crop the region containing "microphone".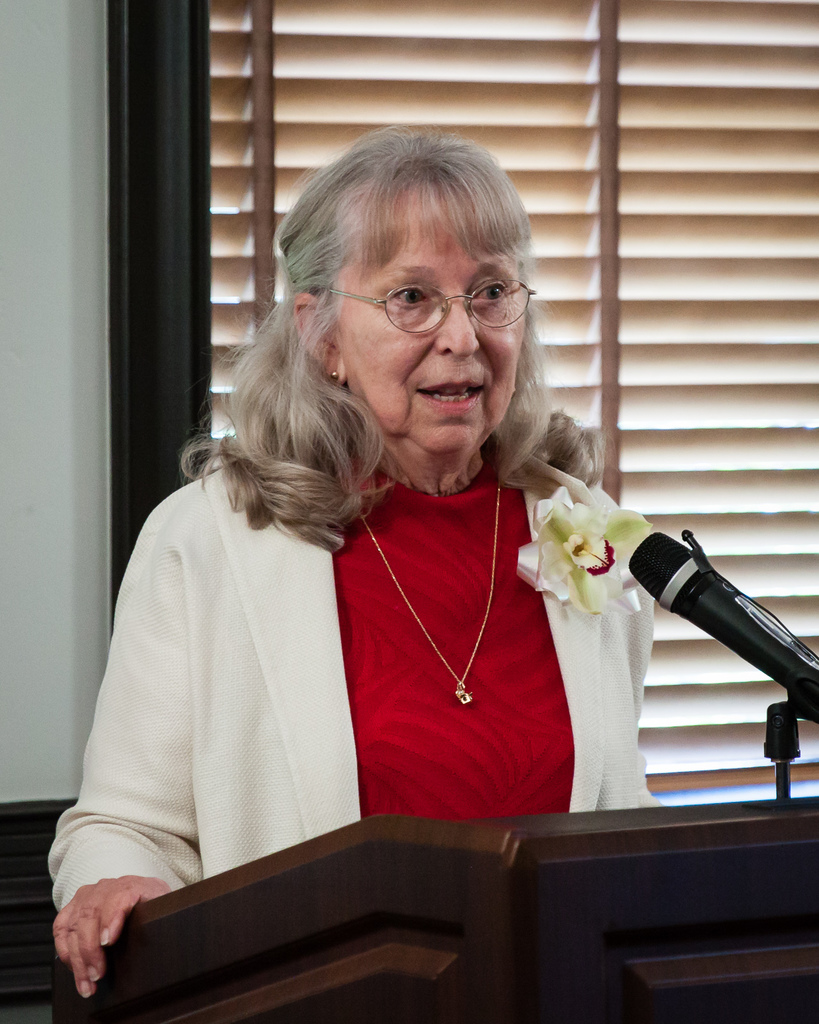
Crop region: 637, 514, 818, 731.
